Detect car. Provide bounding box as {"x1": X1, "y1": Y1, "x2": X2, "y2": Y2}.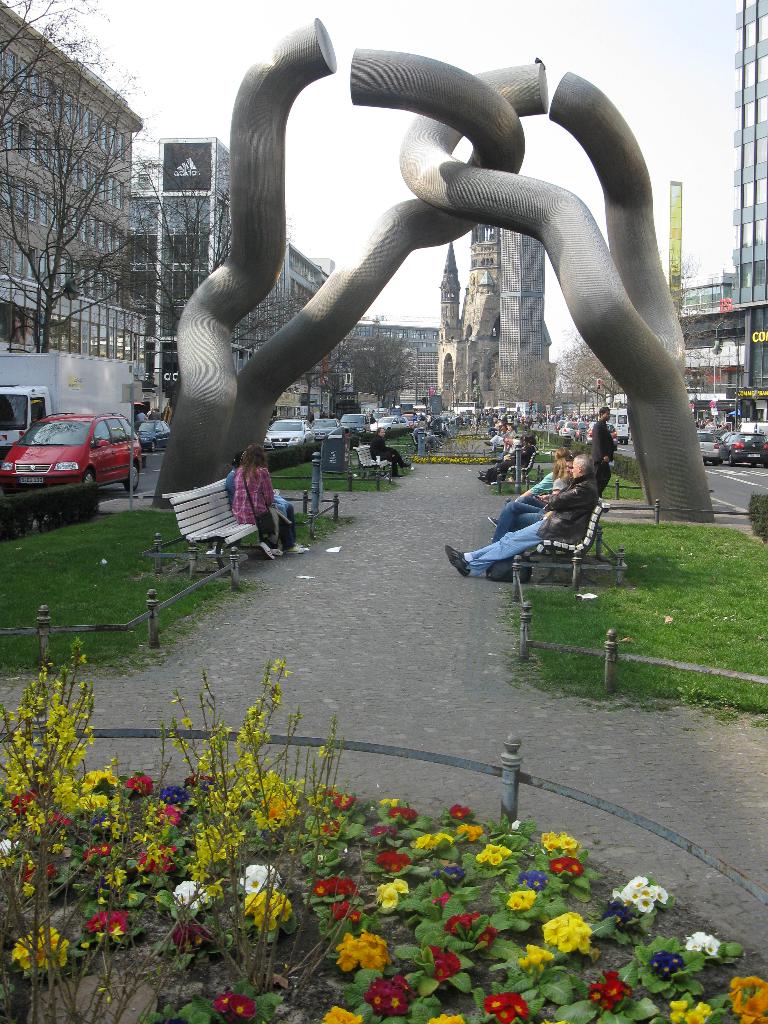
{"x1": 369, "y1": 416, "x2": 421, "y2": 431}.
